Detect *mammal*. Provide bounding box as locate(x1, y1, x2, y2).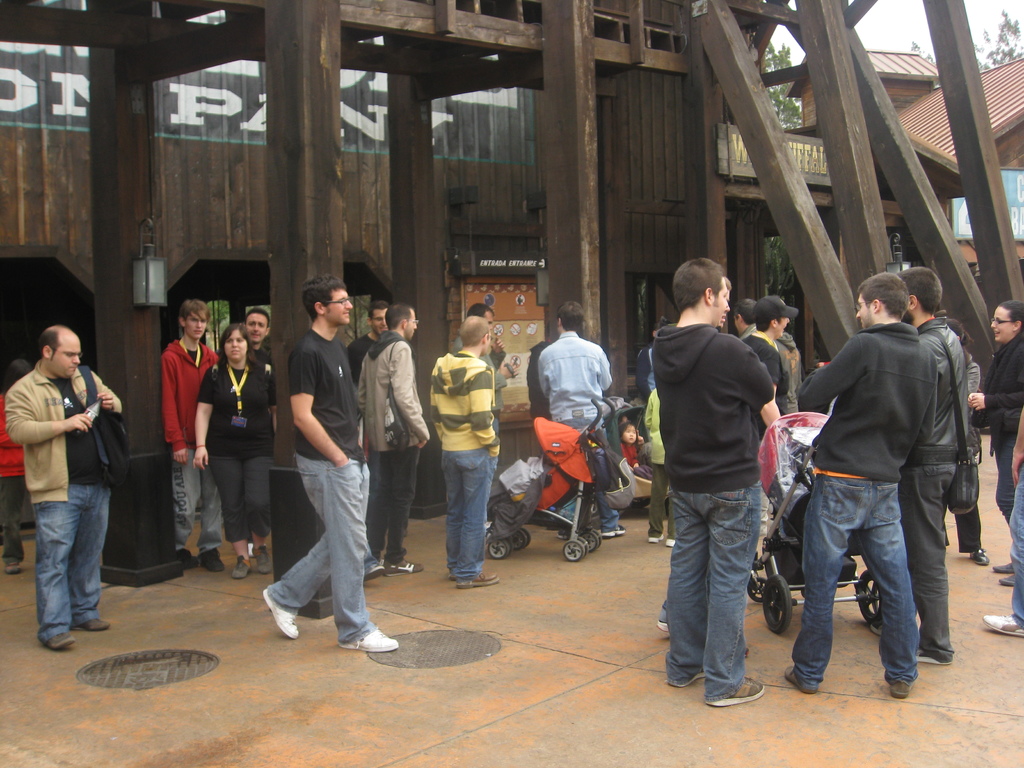
locate(964, 302, 1023, 586).
